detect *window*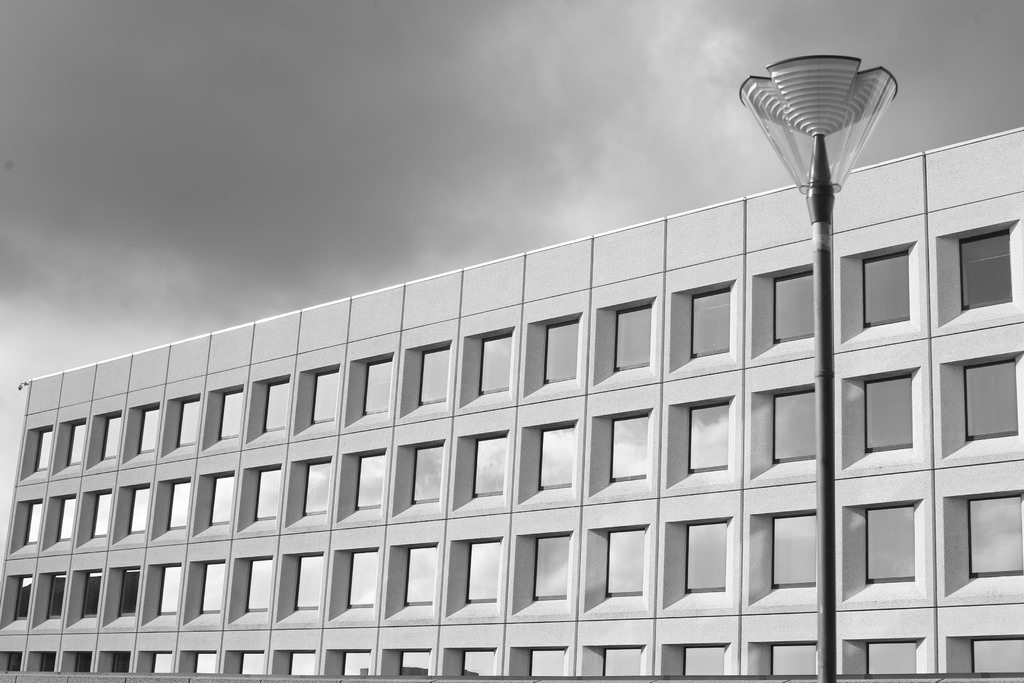
[419, 349, 451, 405]
